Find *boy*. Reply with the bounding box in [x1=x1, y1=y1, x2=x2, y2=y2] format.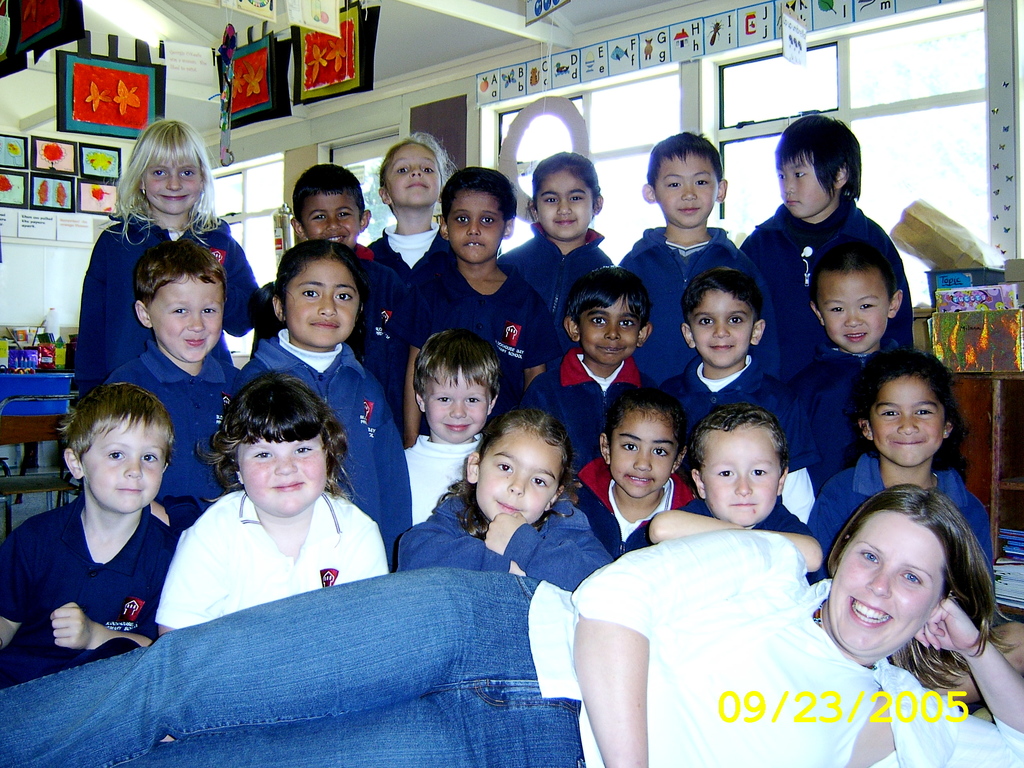
[x1=0, y1=376, x2=184, y2=691].
